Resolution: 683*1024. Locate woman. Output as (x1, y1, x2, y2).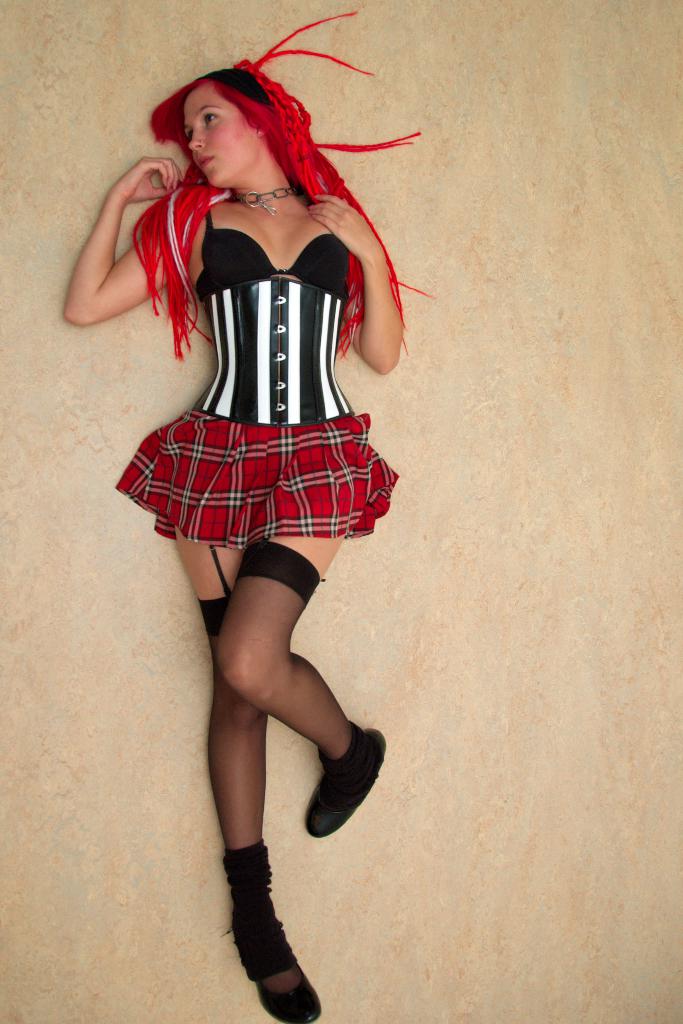
(102, 13, 418, 948).
